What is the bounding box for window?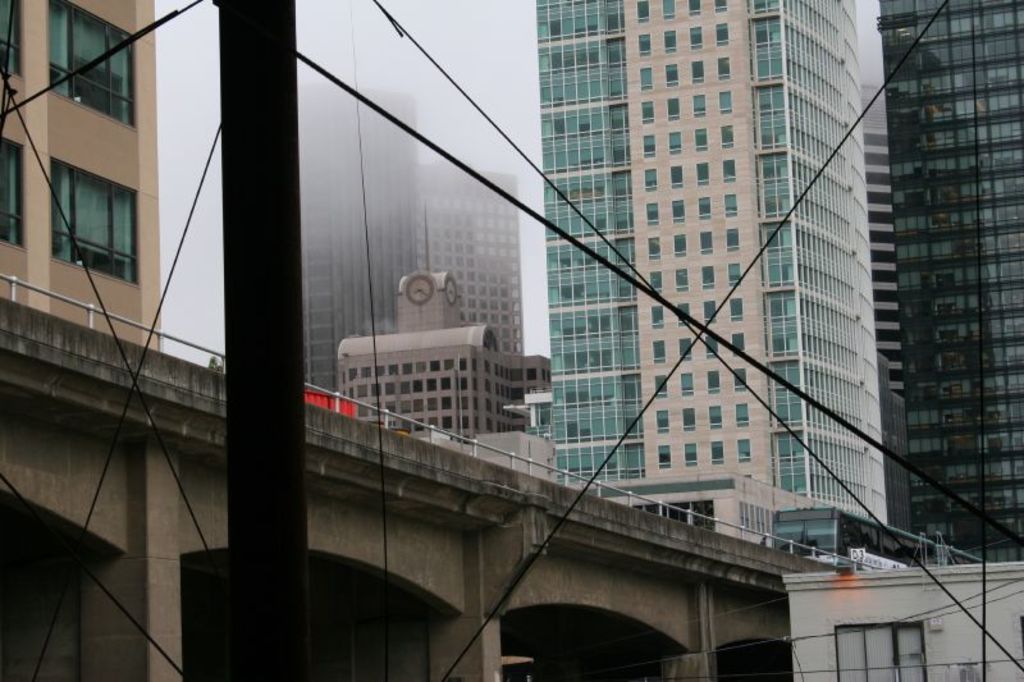
box=[663, 0, 682, 24].
